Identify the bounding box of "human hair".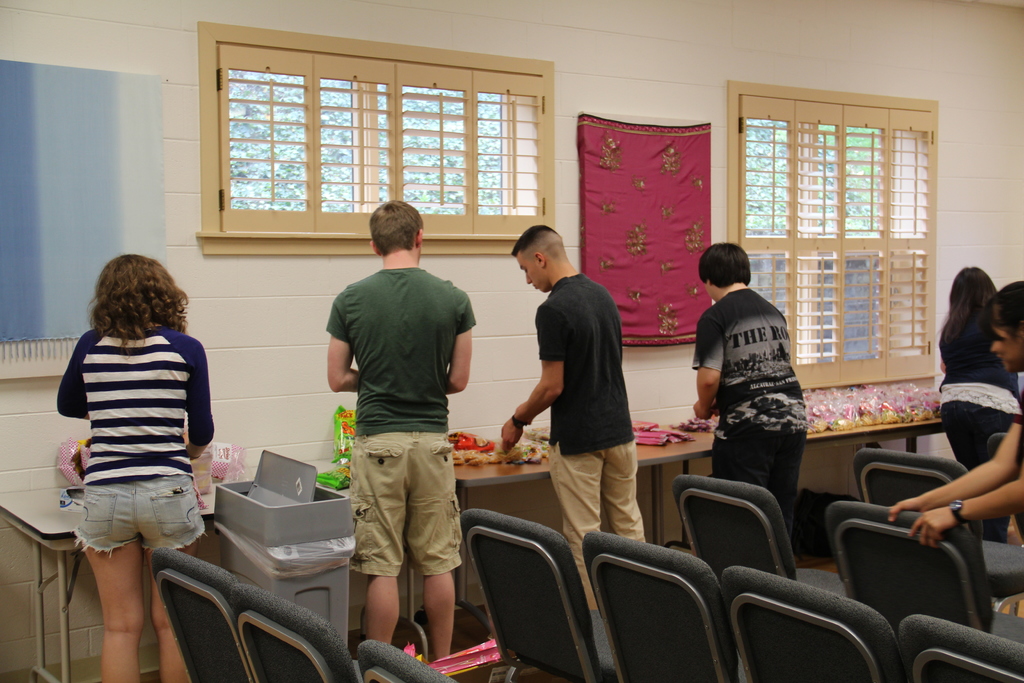
x1=512, y1=218, x2=557, y2=264.
